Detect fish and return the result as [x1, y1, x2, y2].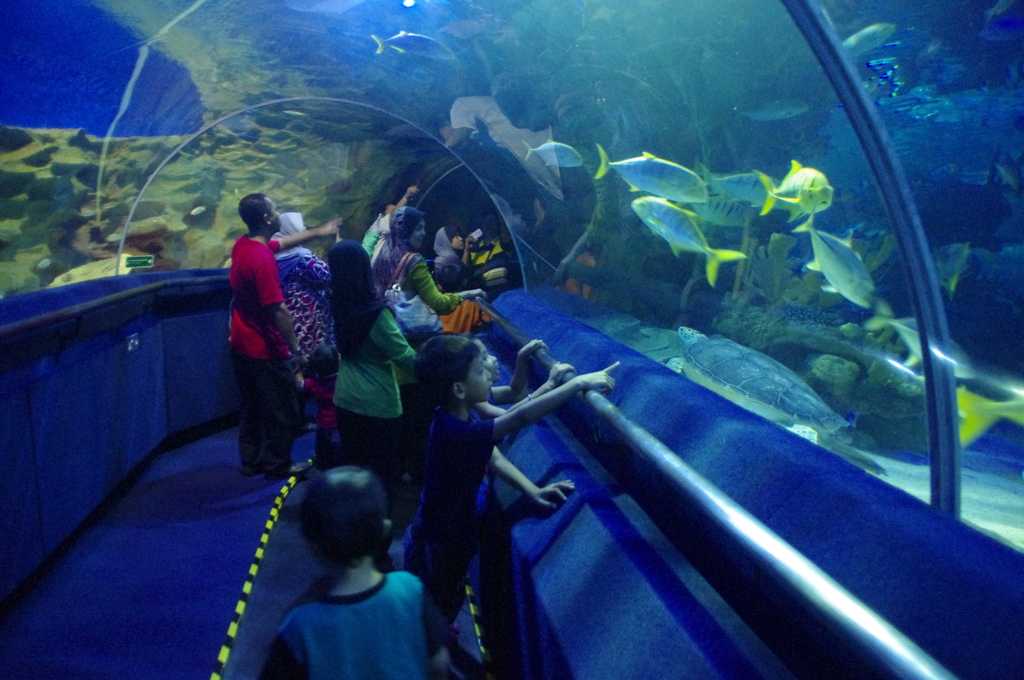
[799, 215, 872, 313].
